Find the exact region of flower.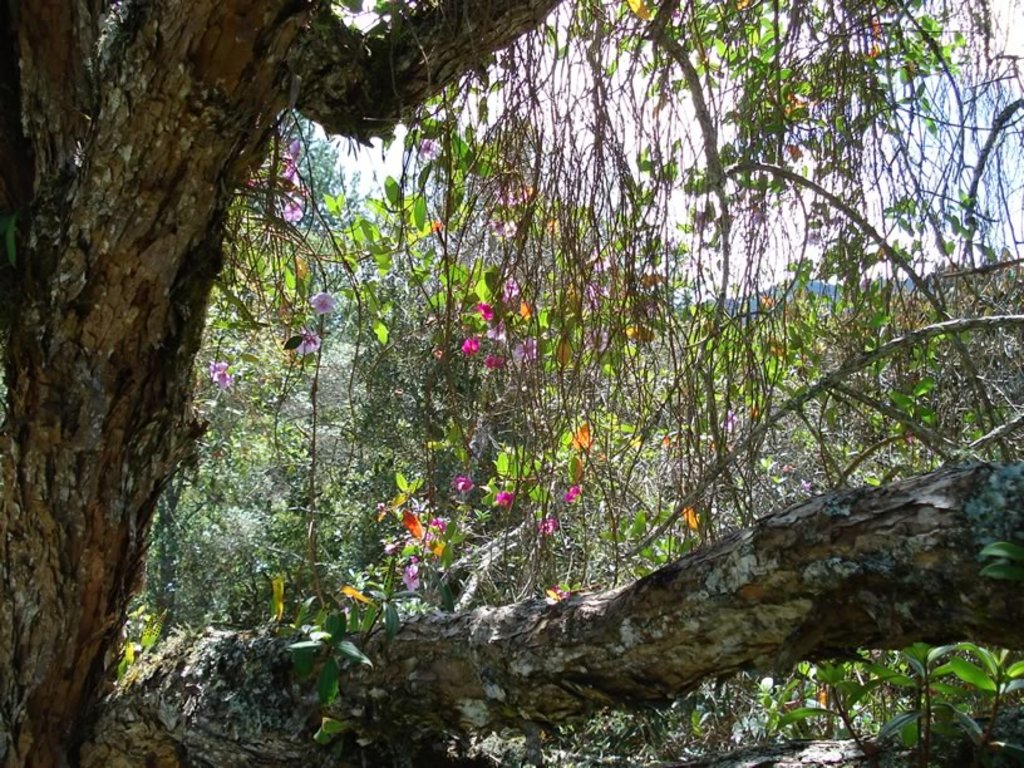
Exact region: BBox(568, 487, 579, 496).
